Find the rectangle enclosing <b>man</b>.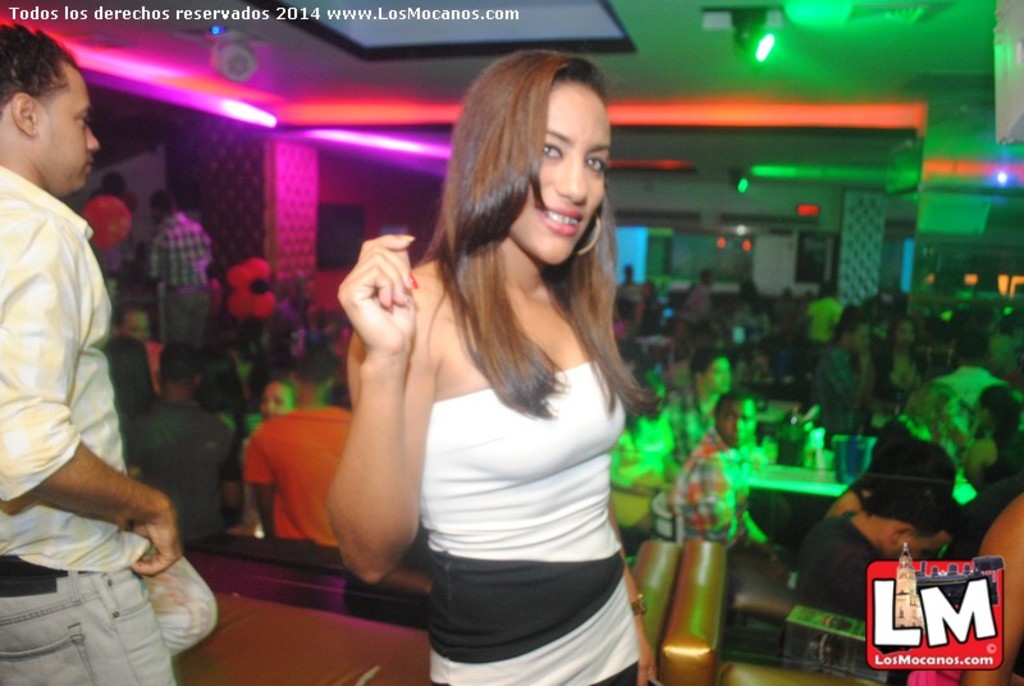
(x1=88, y1=177, x2=131, y2=269).
